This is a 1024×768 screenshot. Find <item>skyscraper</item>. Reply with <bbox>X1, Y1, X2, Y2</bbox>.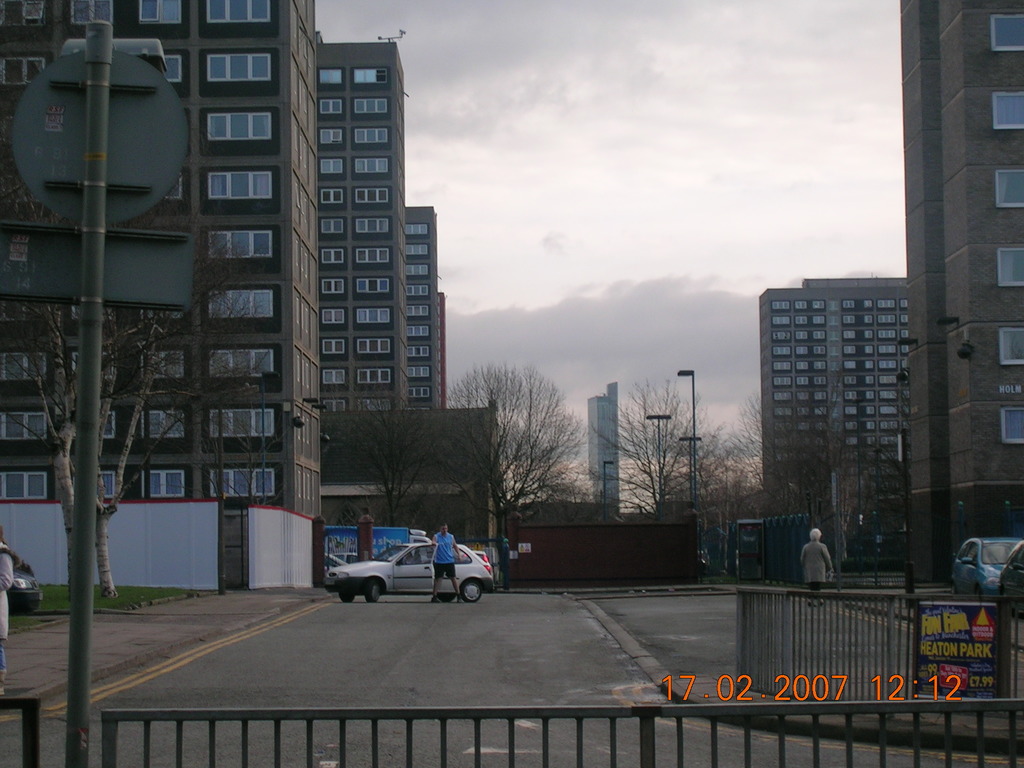
<bbox>2, 0, 333, 515</bbox>.
